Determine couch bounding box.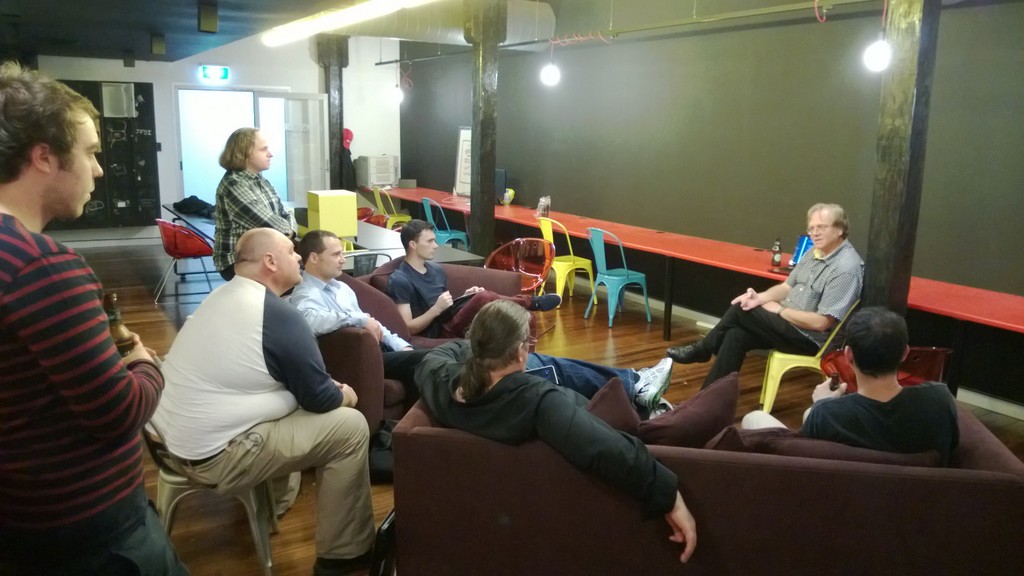
Determined: 226 226 1023 575.
